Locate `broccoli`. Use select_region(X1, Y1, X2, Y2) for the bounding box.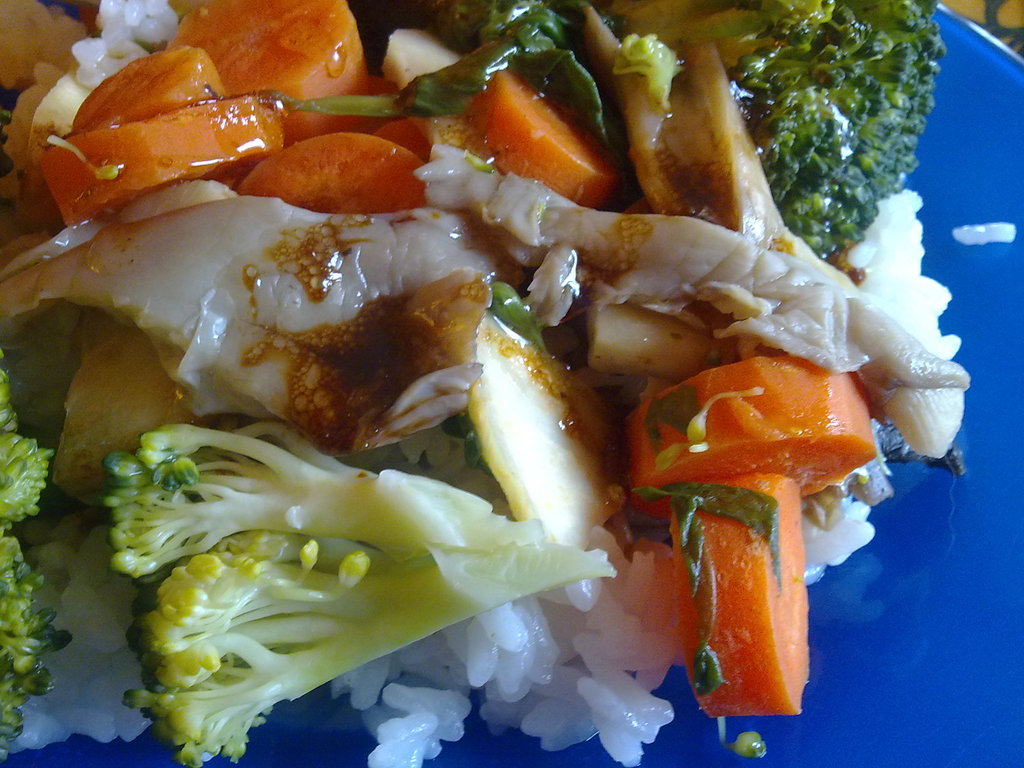
select_region(726, 0, 948, 259).
